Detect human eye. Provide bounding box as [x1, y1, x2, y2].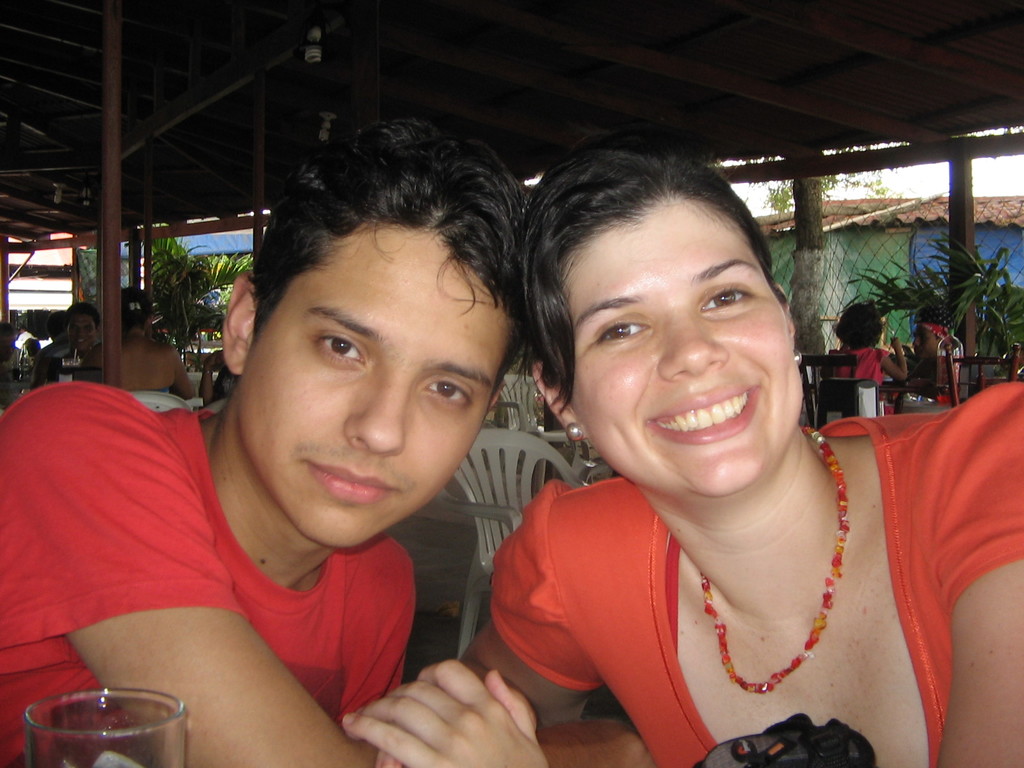
[84, 326, 93, 332].
